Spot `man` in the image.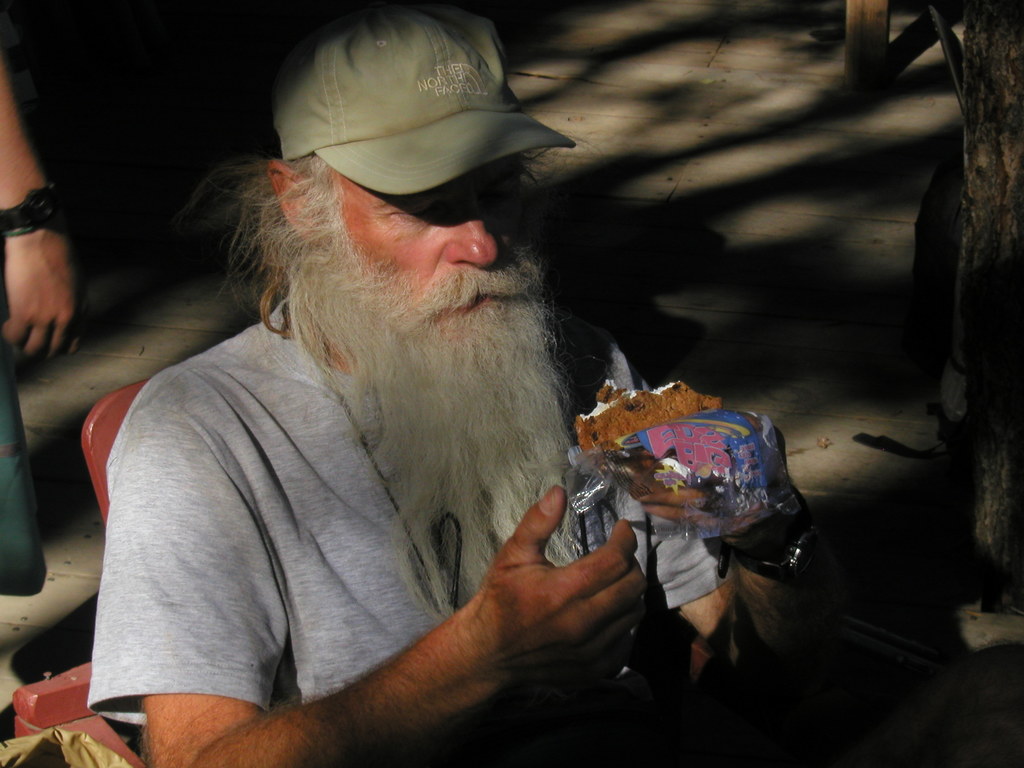
`man` found at (81,5,696,767).
